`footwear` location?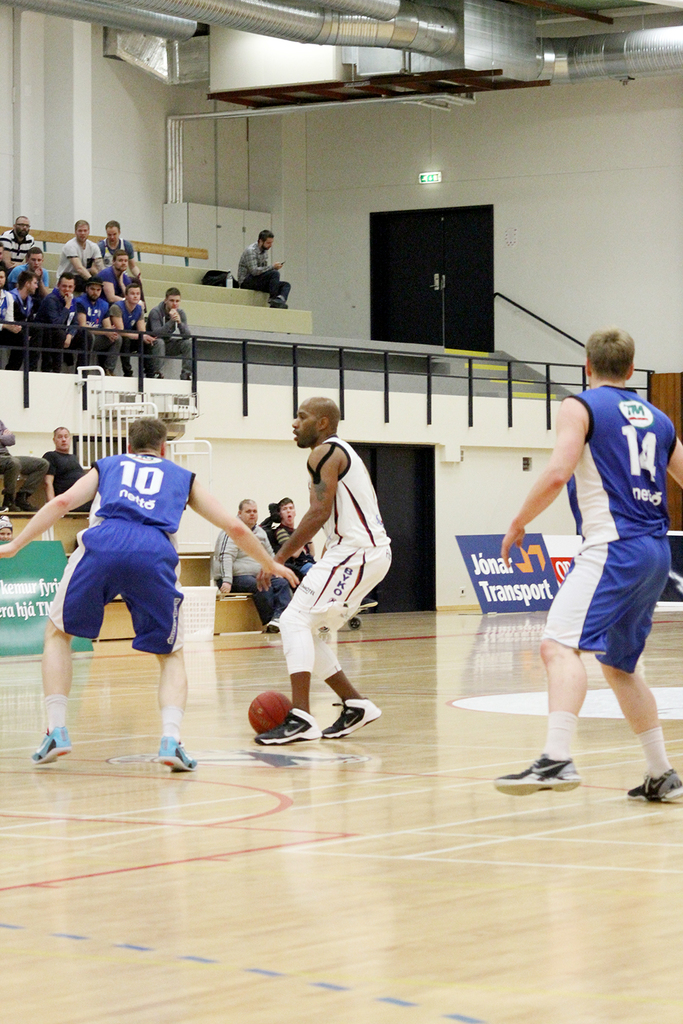
bbox=(348, 614, 360, 631)
